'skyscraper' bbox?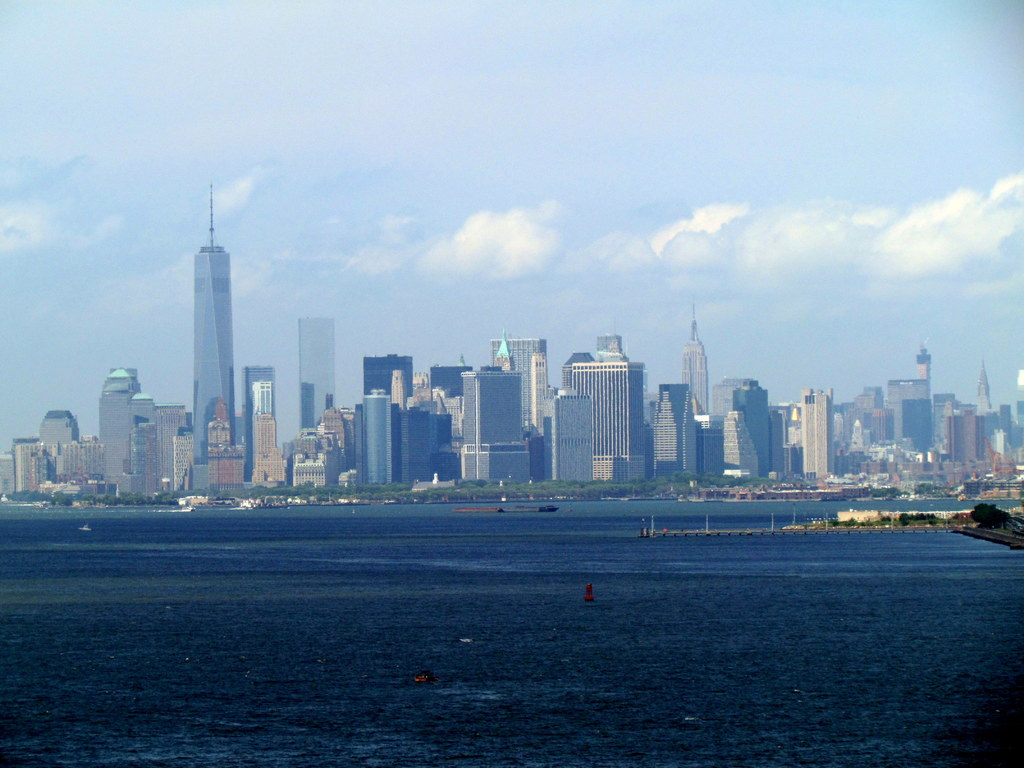
<box>294,310,347,437</box>
